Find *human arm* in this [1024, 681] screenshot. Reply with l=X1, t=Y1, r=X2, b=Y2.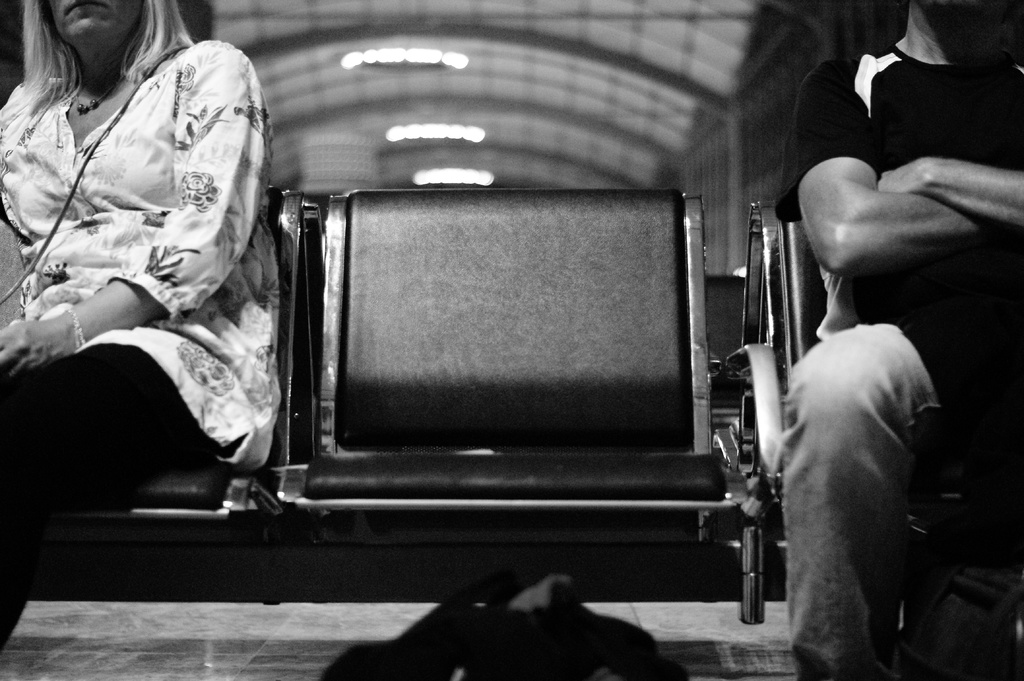
l=0, t=48, r=252, b=377.
